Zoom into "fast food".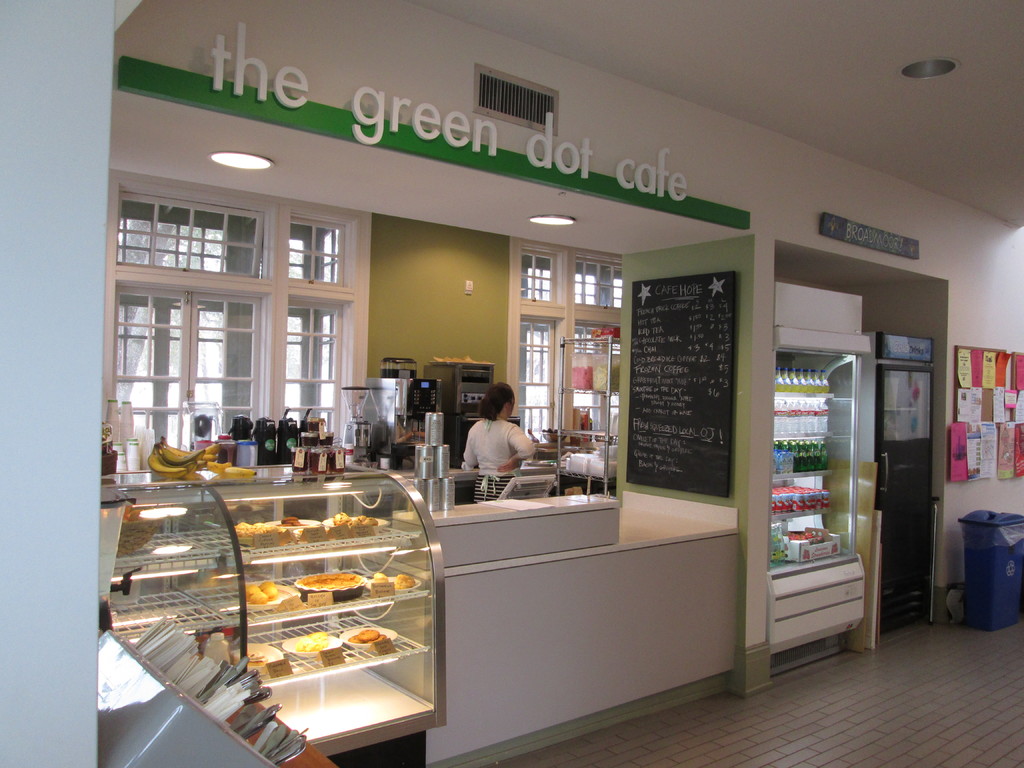
Zoom target: bbox=[347, 635, 361, 646].
